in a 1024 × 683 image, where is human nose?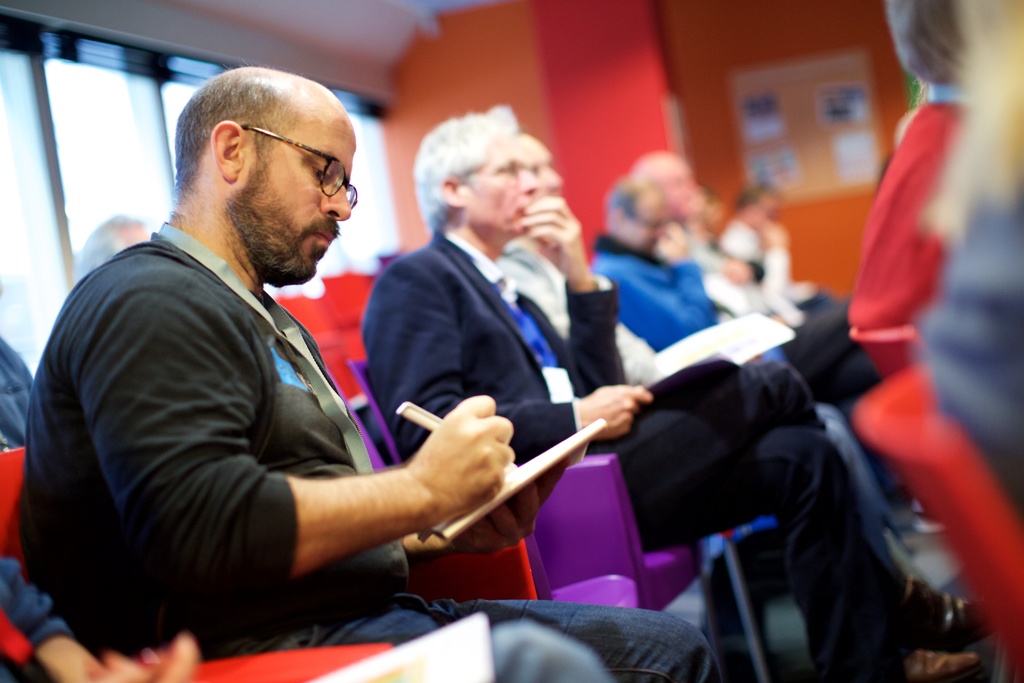
[left=545, top=168, right=561, bottom=187].
